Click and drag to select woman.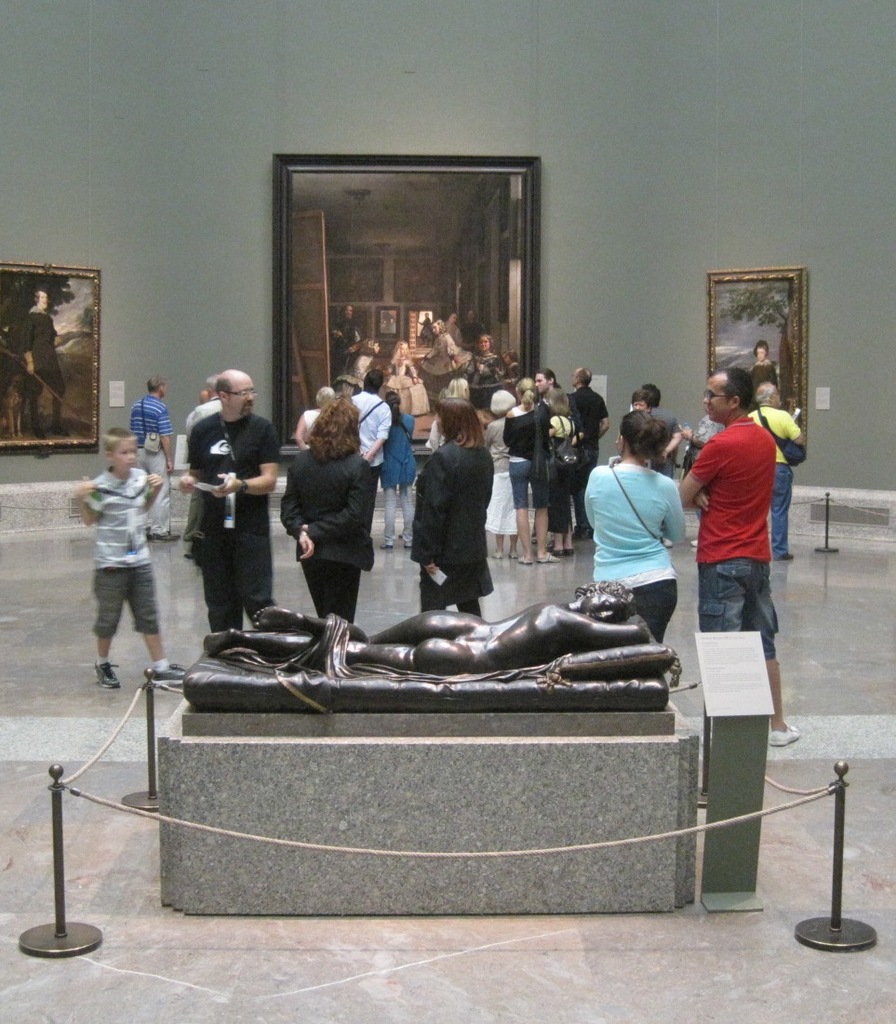
Selection: <bbox>411, 388, 499, 618</bbox>.
